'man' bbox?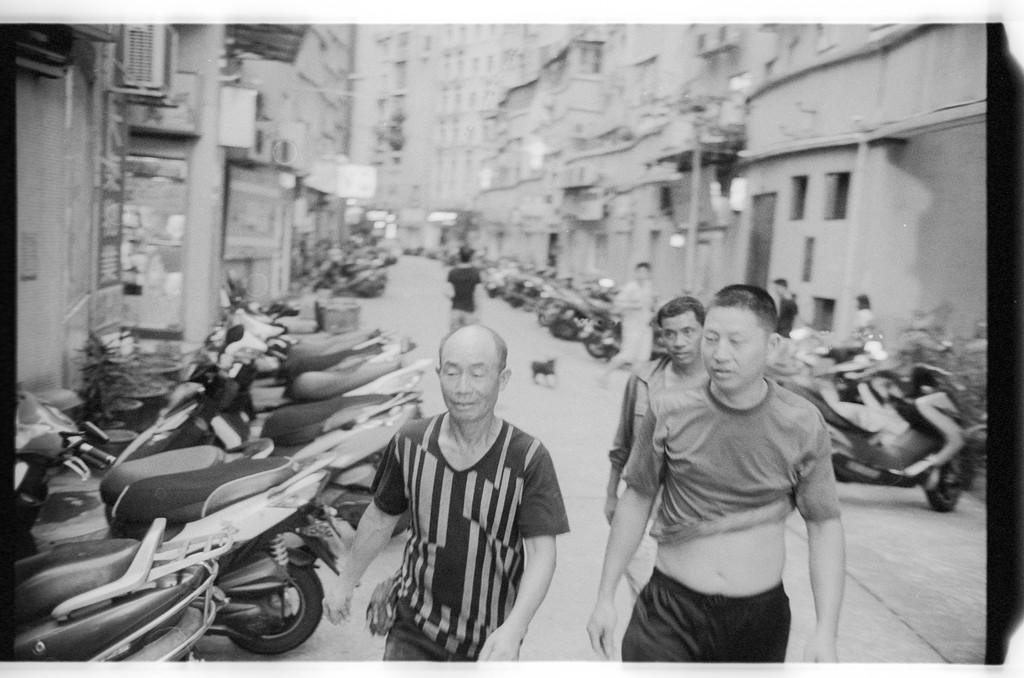
<box>588,287,849,664</box>
